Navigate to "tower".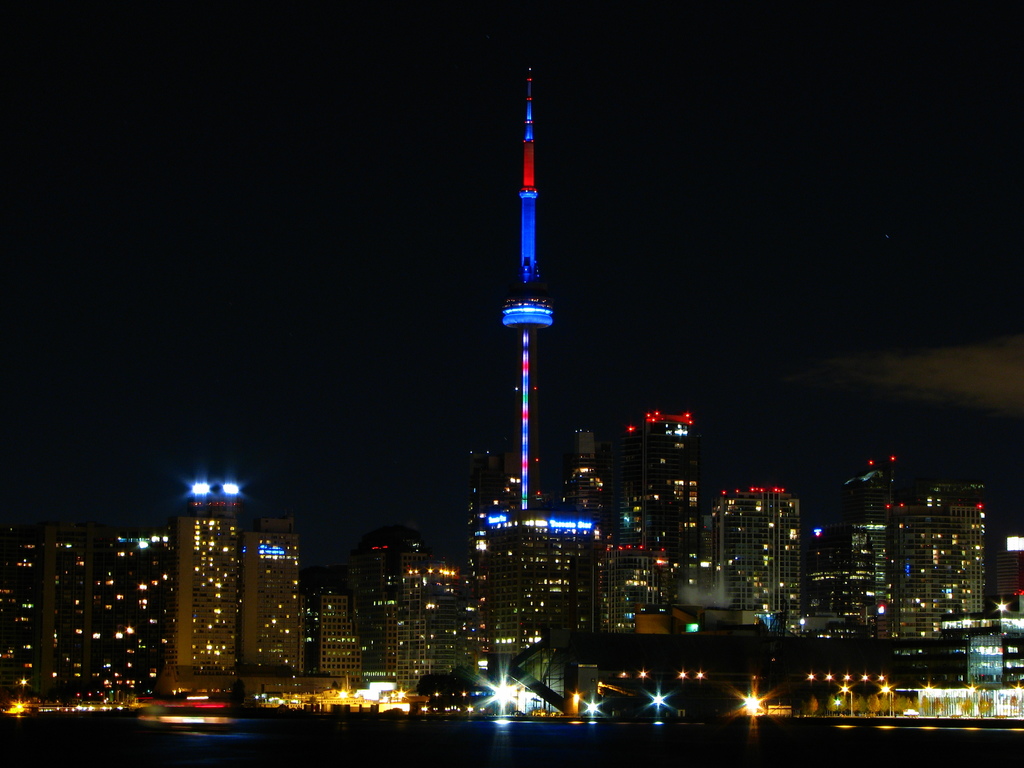
Navigation target: crop(612, 403, 707, 604).
